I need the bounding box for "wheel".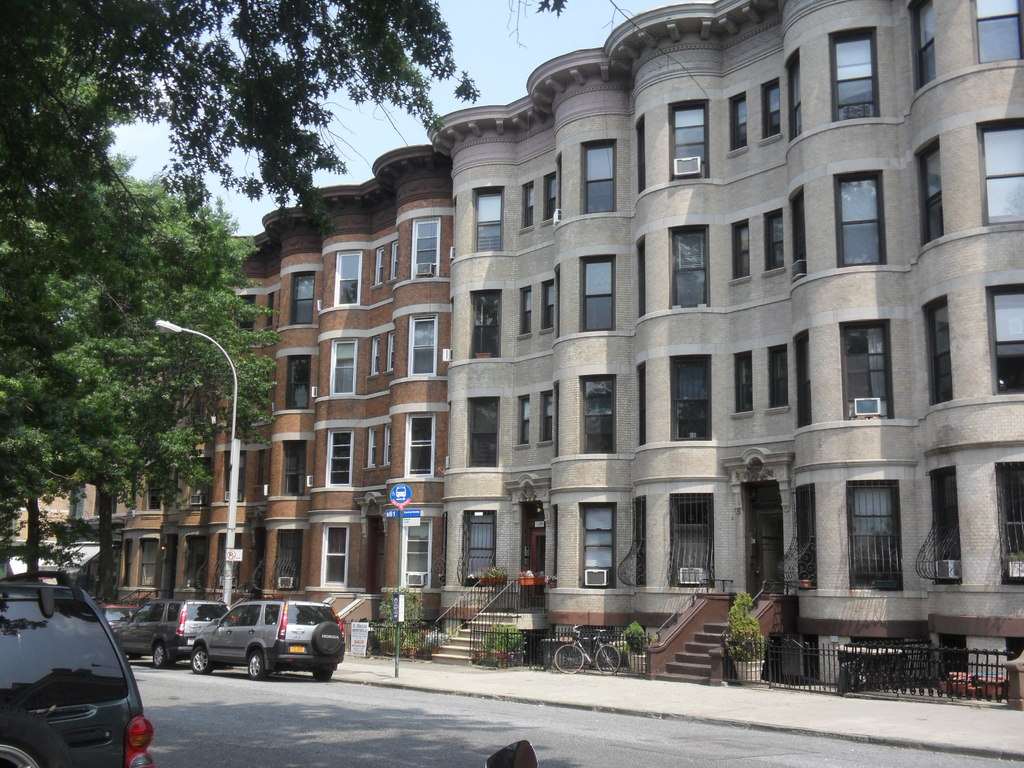
Here it is: 553 643 585 675.
